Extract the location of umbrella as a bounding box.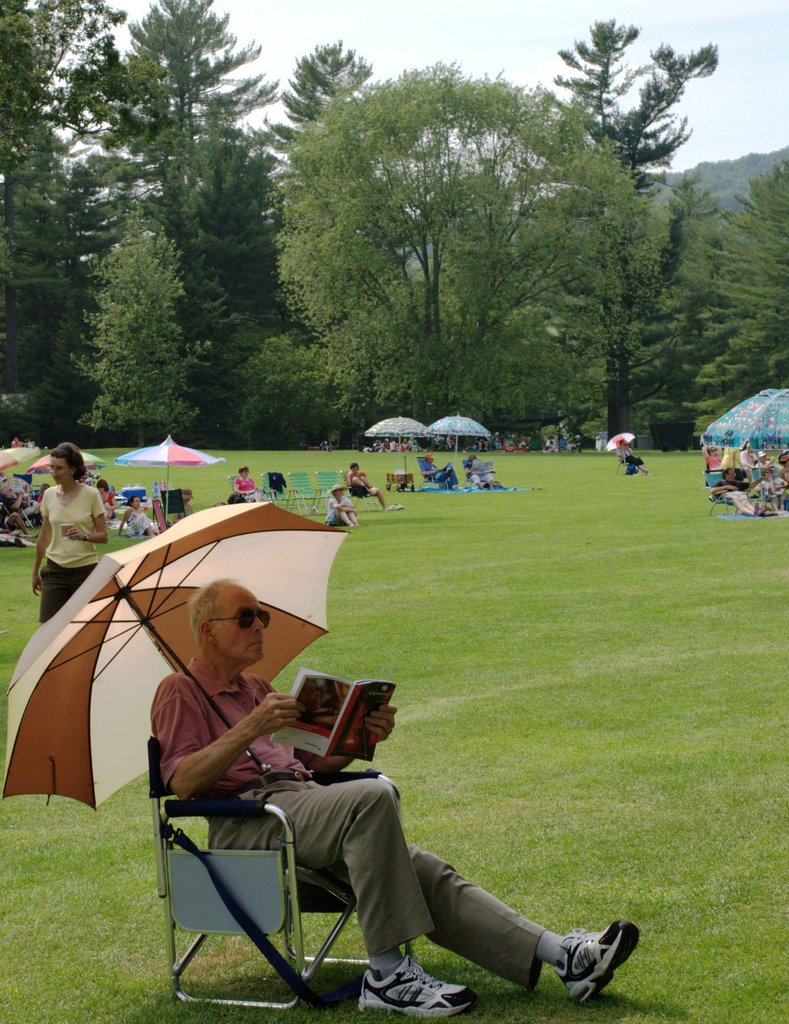
{"x1": 24, "y1": 456, "x2": 108, "y2": 478}.
